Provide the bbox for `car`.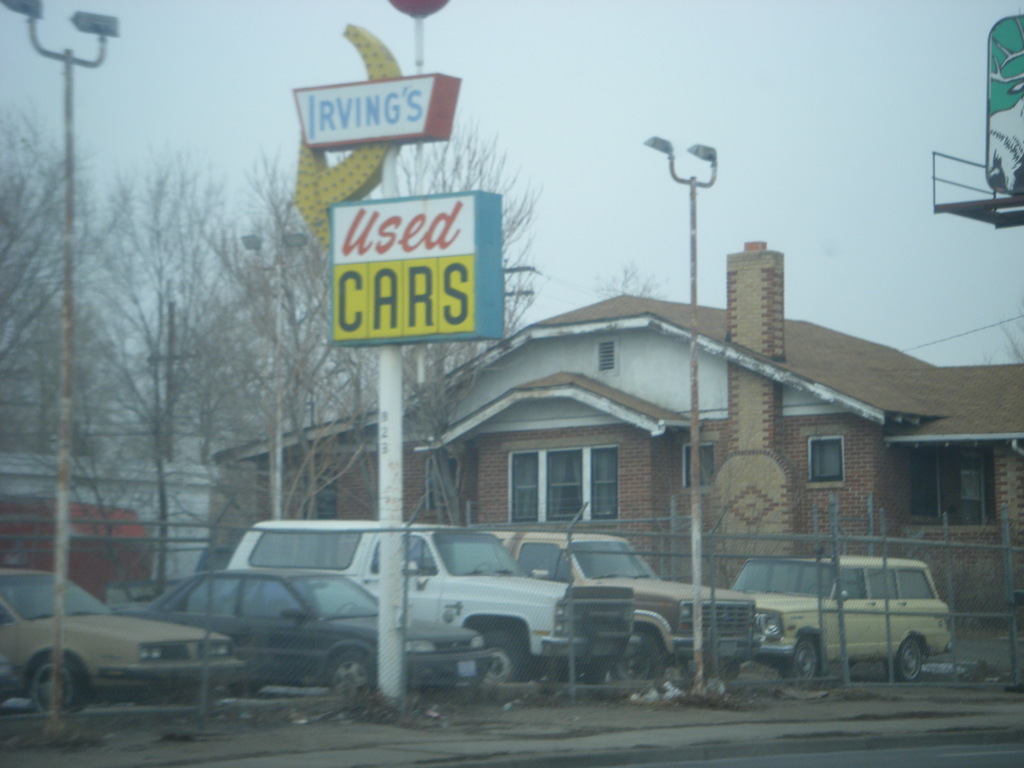
{"left": 106, "top": 563, "right": 493, "bottom": 696}.
